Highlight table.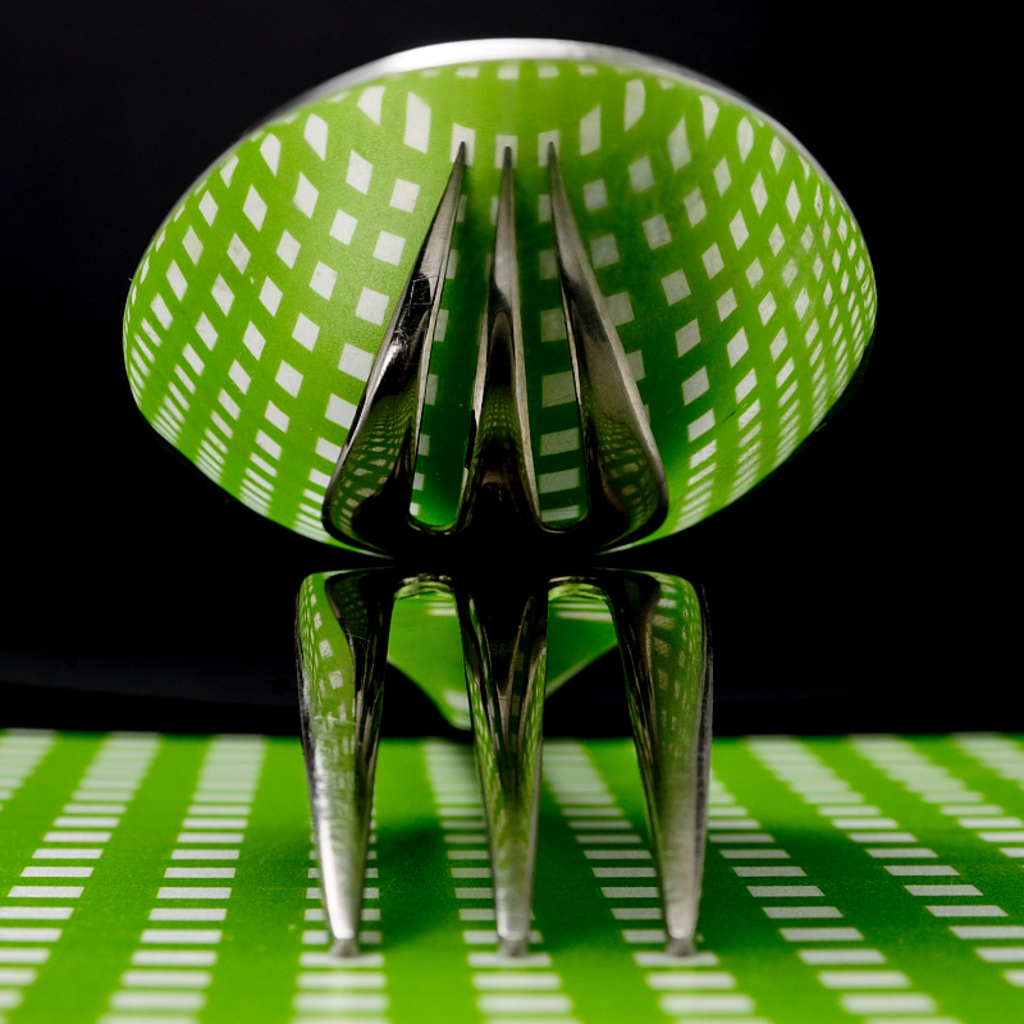
Highlighted region: 0, 719, 1023, 1021.
